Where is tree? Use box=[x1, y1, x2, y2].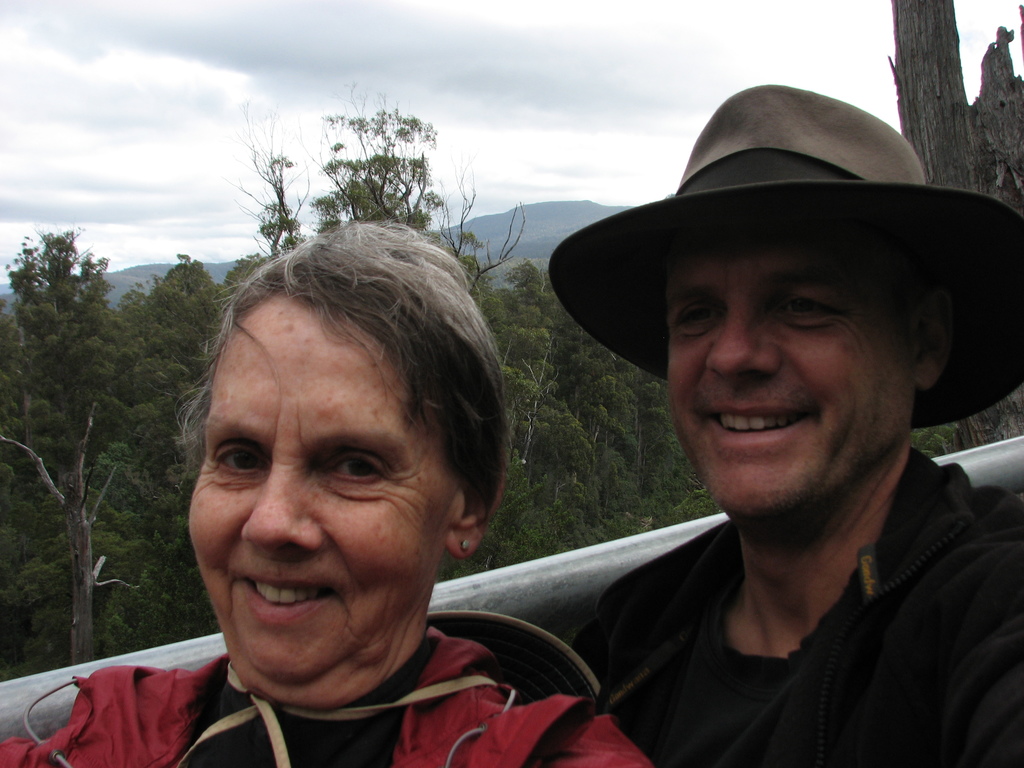
box=[314, 113, 526, 292].
